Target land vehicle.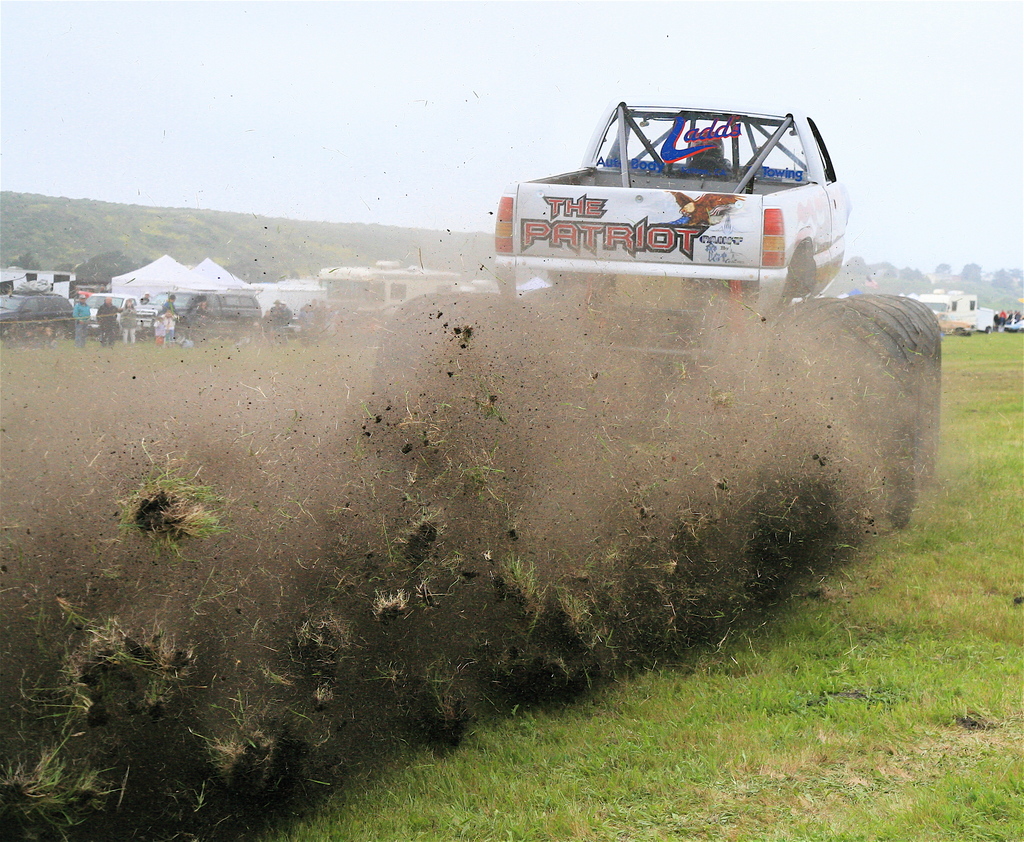
Target region: [left=0, top=287, right=81, bottom=345].
